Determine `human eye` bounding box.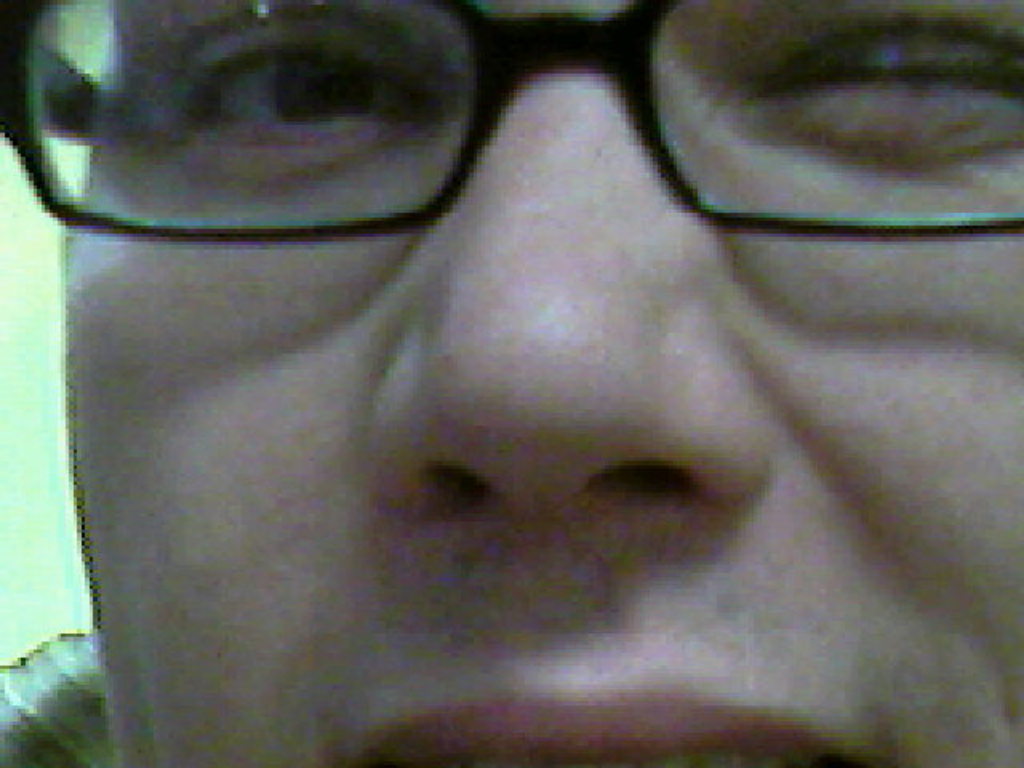
Determined: [176,5,450,134].
